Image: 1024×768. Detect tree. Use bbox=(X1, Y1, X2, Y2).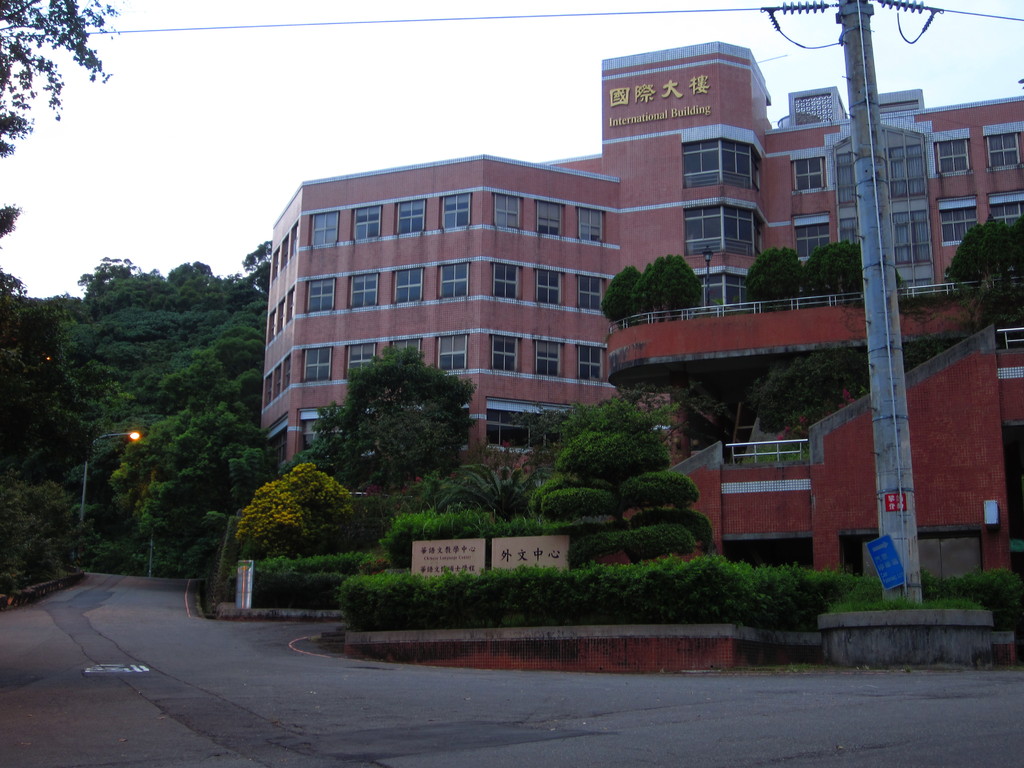
bbox=(292, 349, 481, 499).
